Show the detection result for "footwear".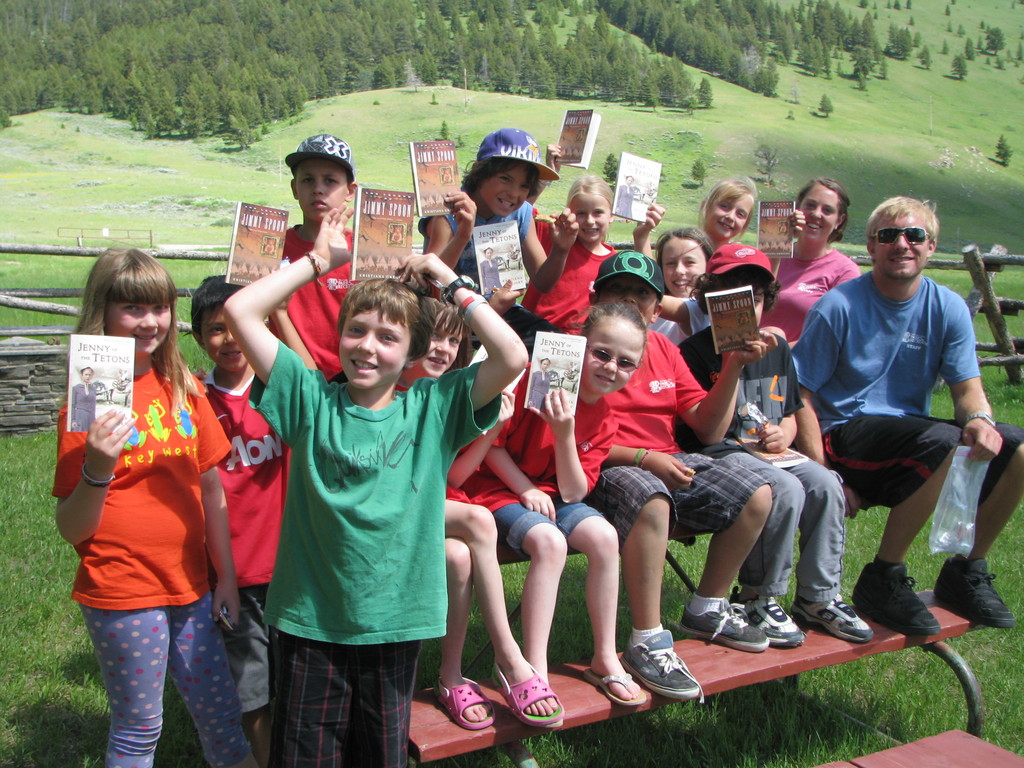
box(492, 658, 566, 724).
